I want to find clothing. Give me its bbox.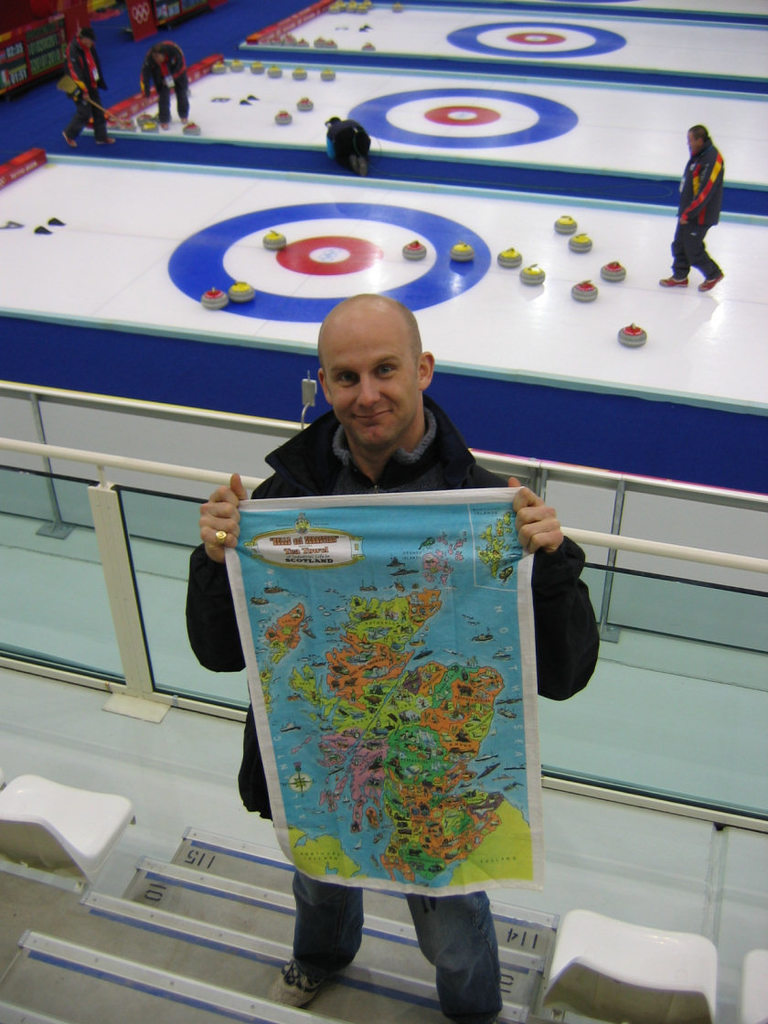
179/388/604/1023.
